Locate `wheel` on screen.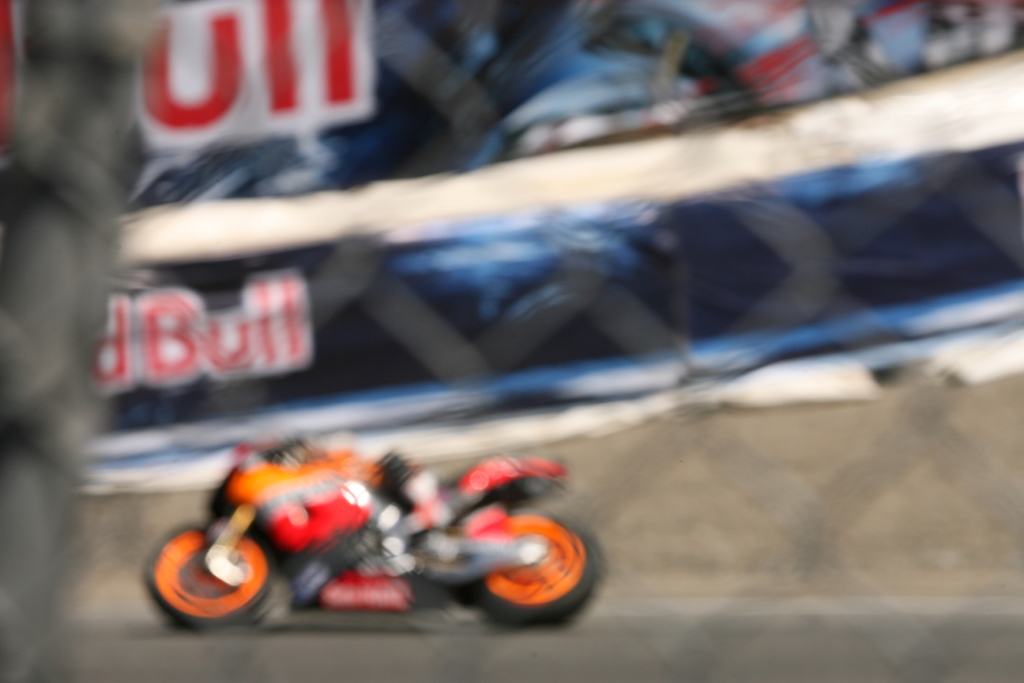
On screen at crop(140, 519, 272, 628).
